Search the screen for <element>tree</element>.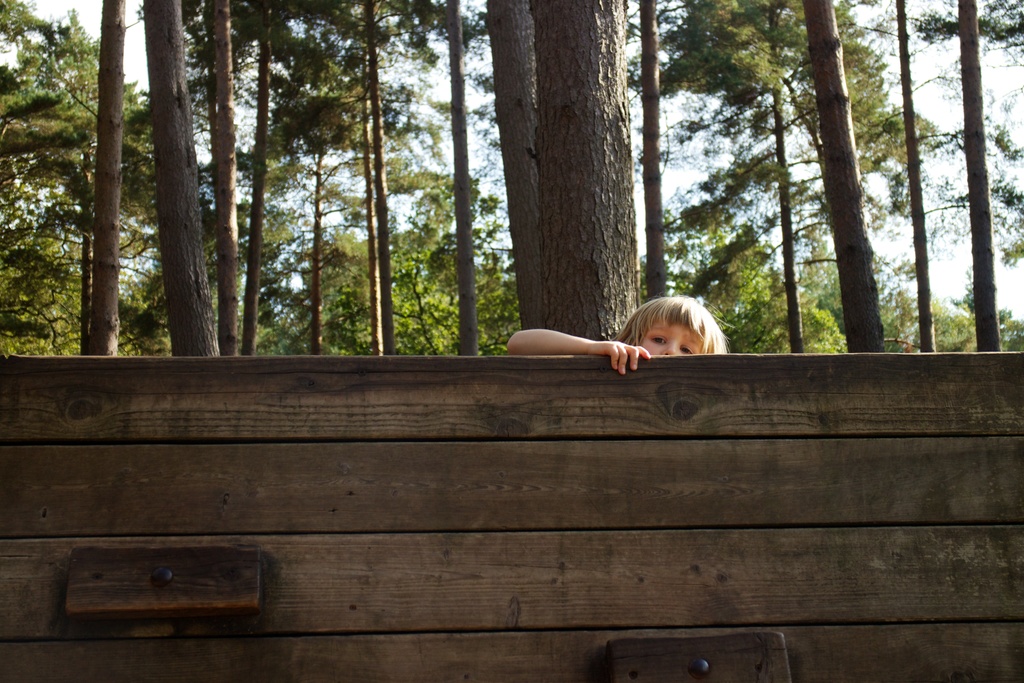
Found at [x1=482, y1=0, x2=546, y2=333].
